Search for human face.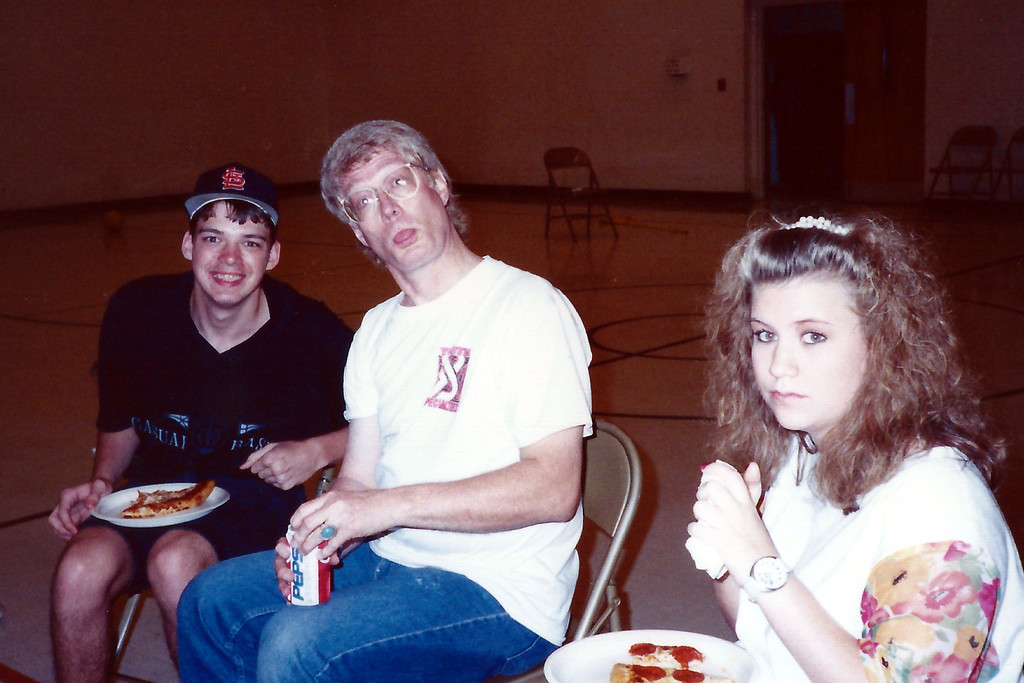
Found at locate(750, 274, 866, 433).
